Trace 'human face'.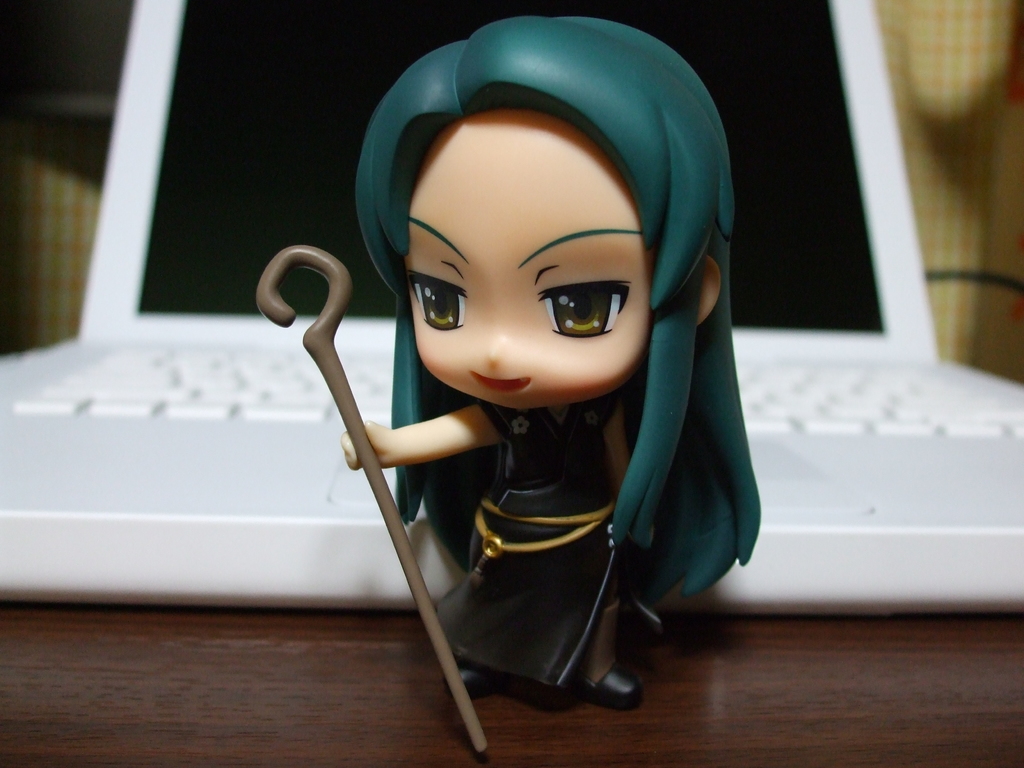
Traced to 399, 97, 653, 416.
